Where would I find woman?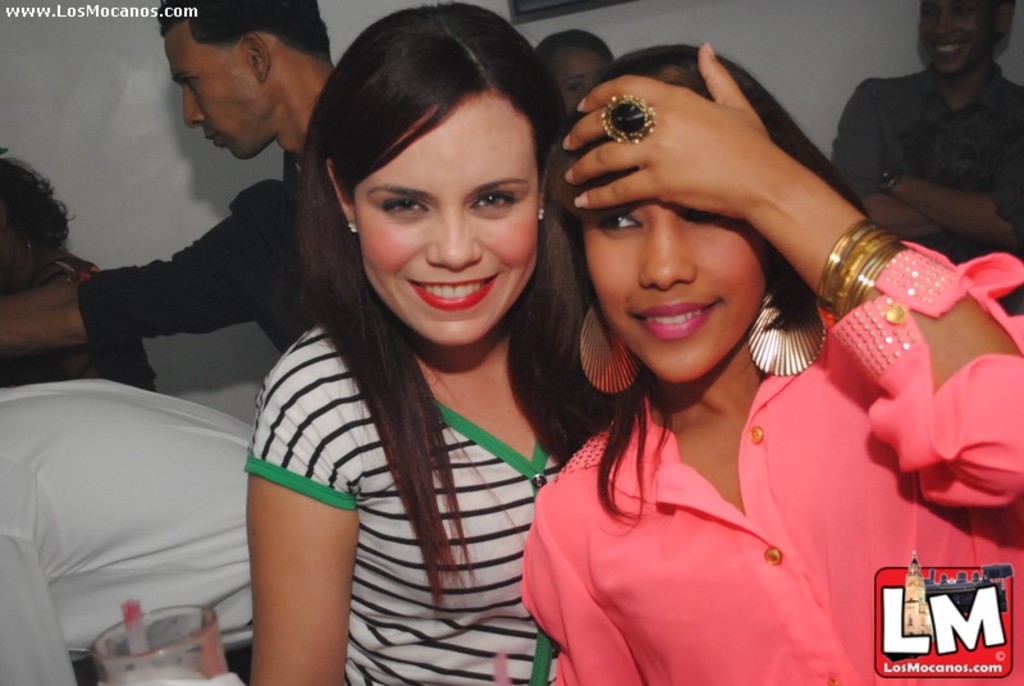
At 184,12,593,678.
